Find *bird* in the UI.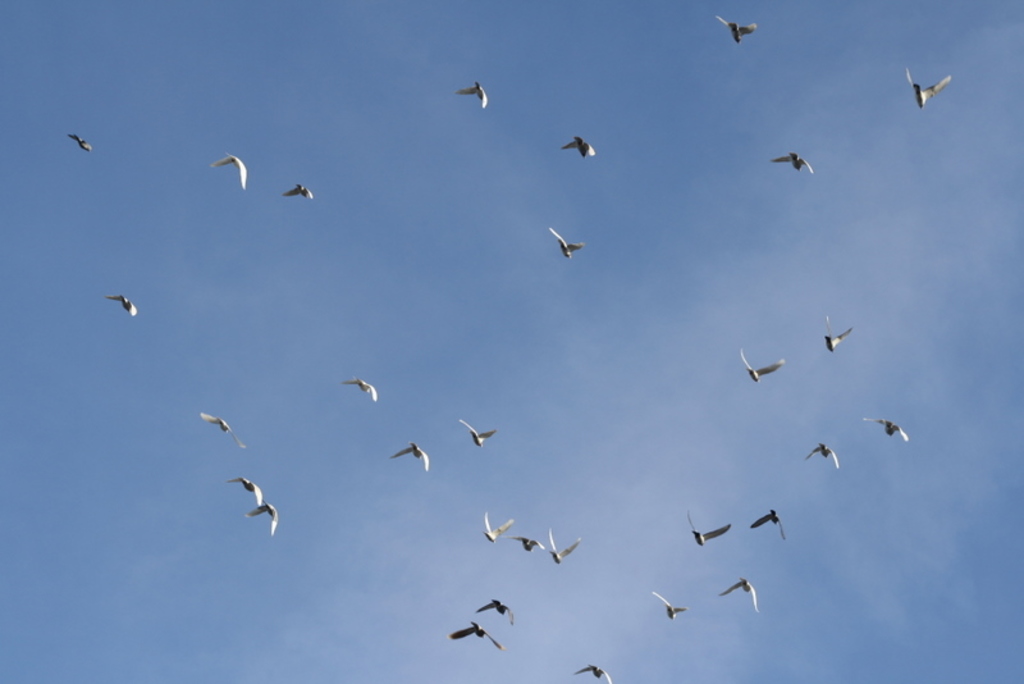
UI element at <region>197, 410, 247, 452</region>.
